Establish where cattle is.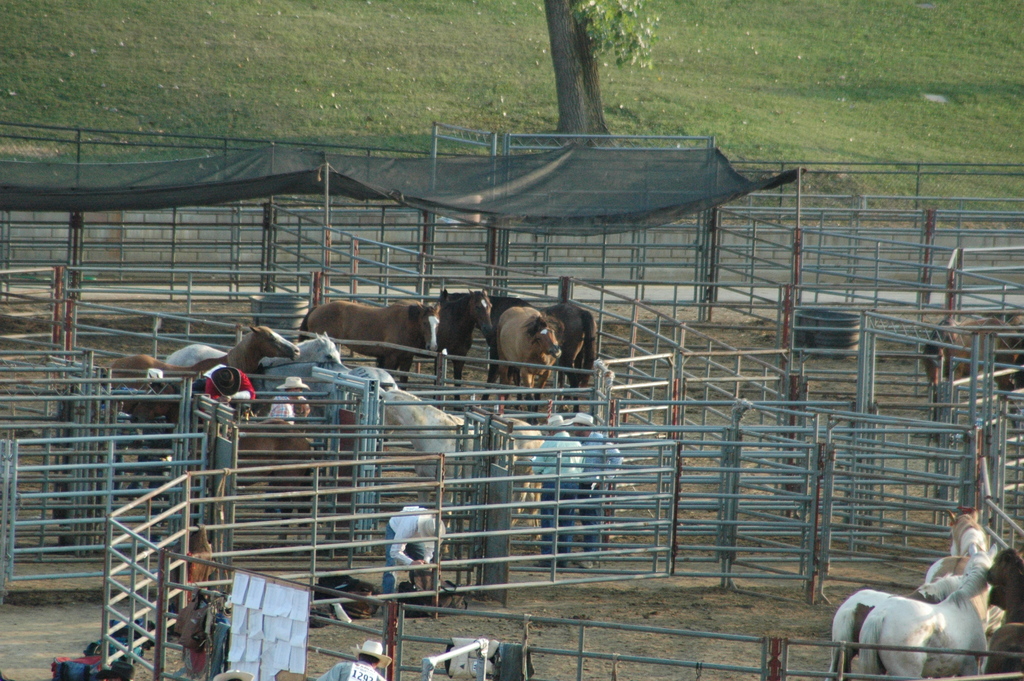
Established at box(491, 306, 567, 414).
